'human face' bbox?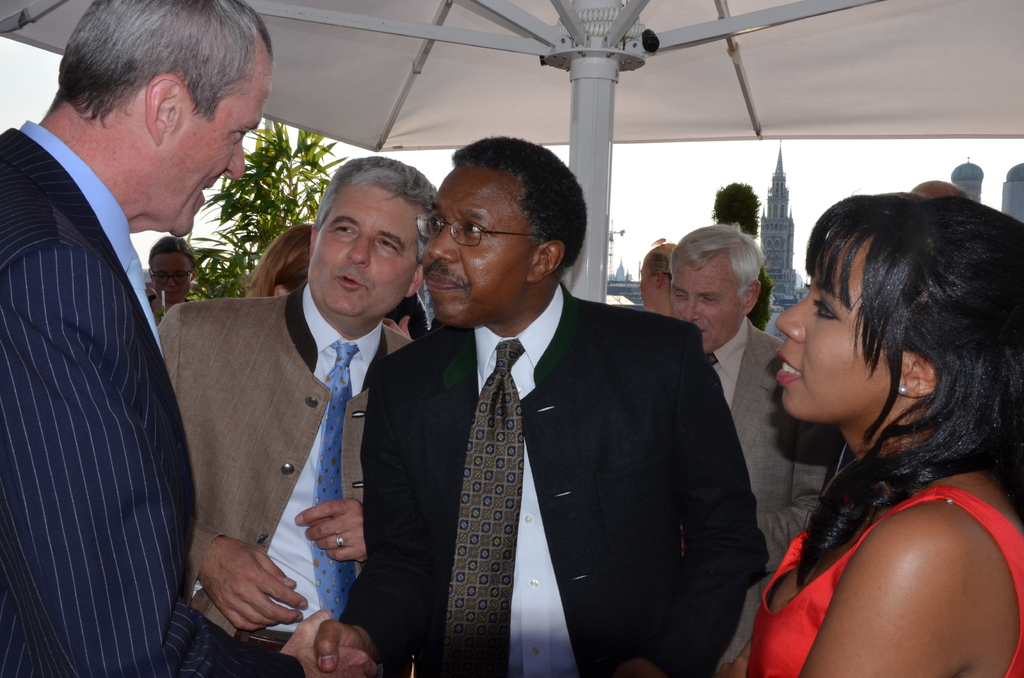
152/256/193/303
